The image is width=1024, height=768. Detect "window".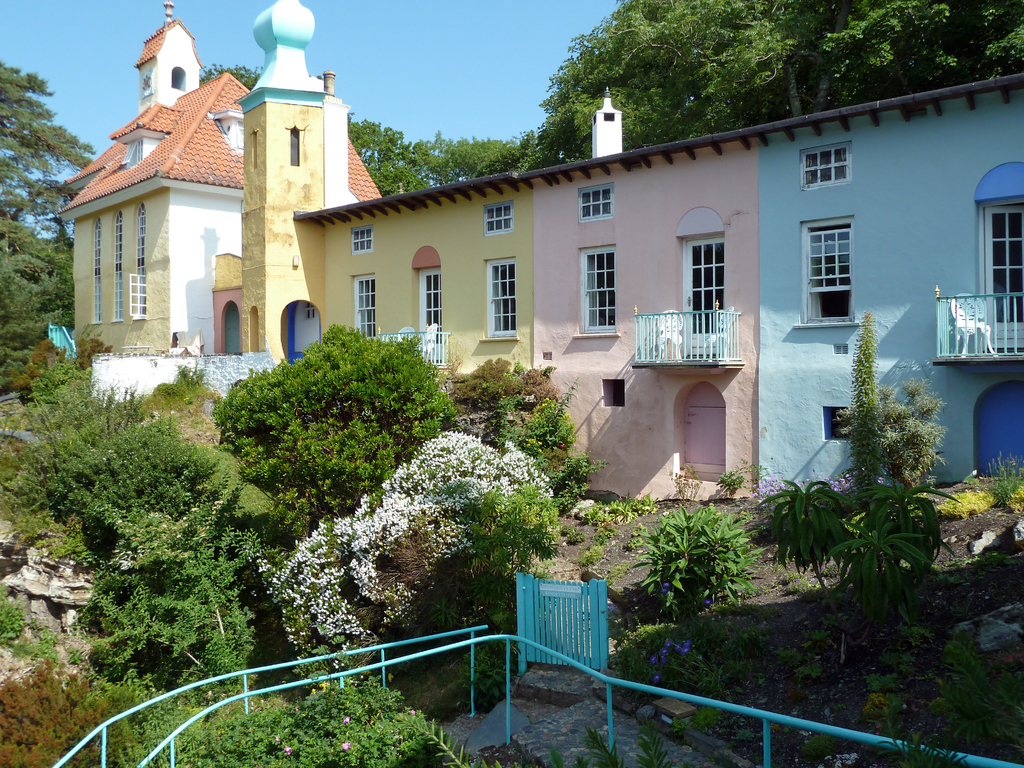
Detection: BBox(136, 196, 147, 319).
